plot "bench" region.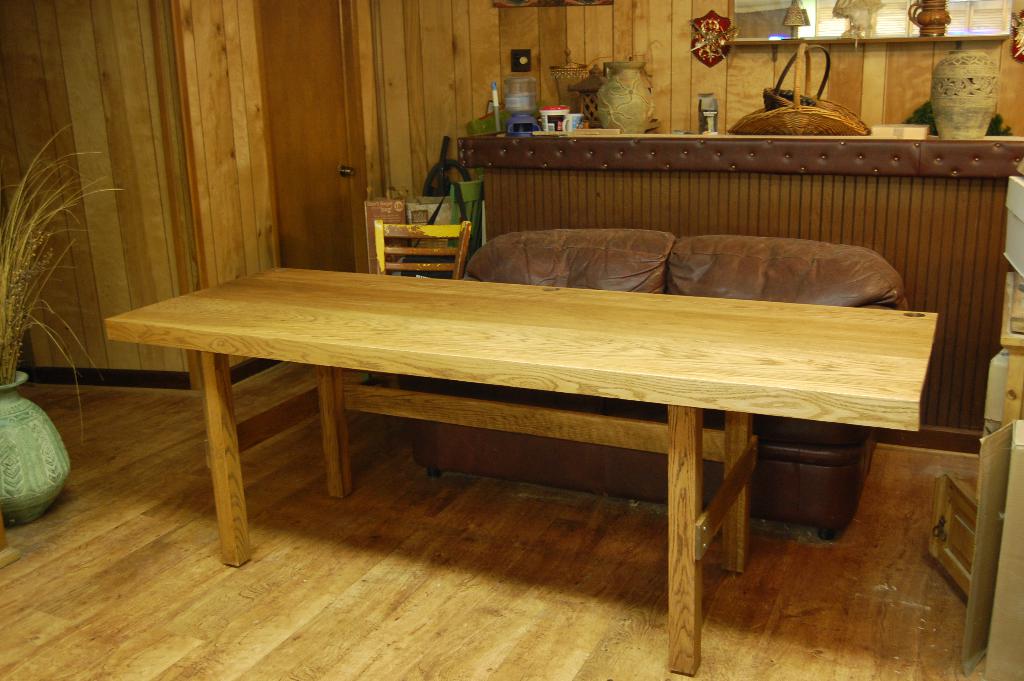
Plotted at 104,263,942,677.
